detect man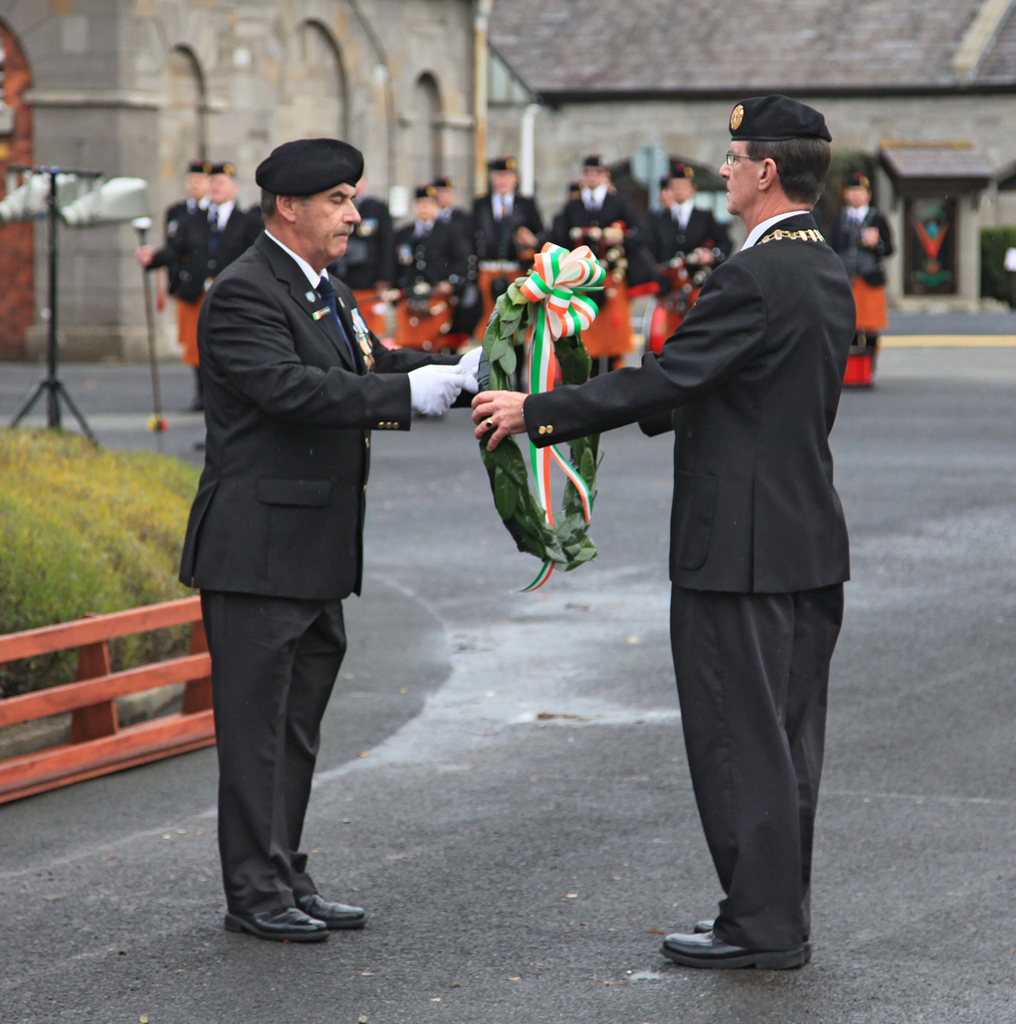
469,92,853,972
